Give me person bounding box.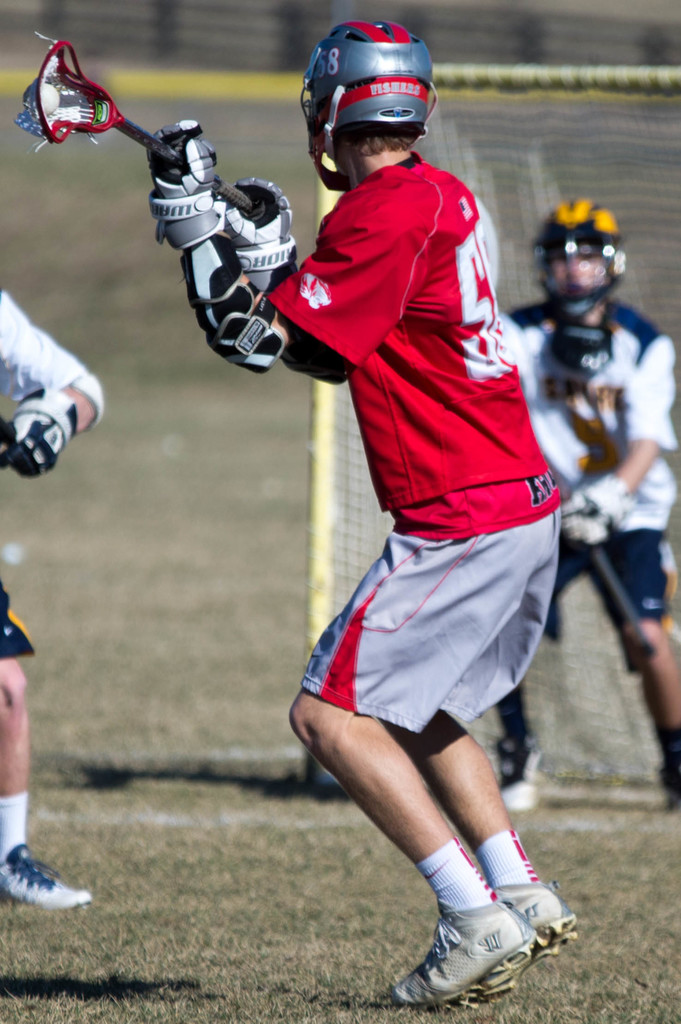
241/12/567/1023.
